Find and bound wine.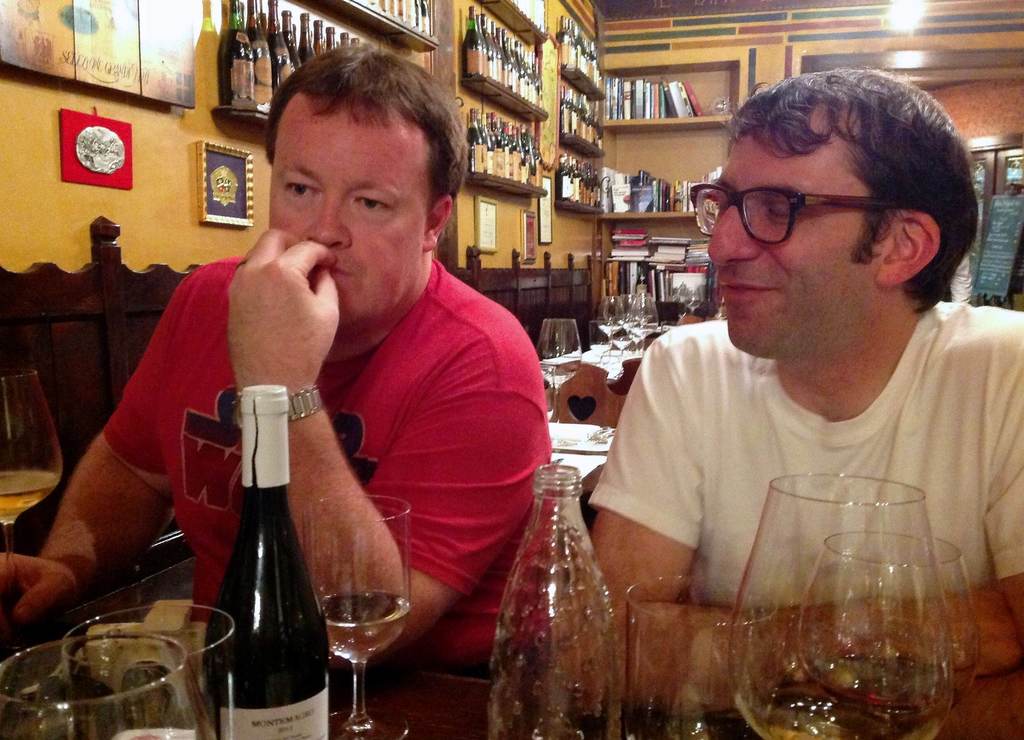
Bound: 261,1,266,31.
